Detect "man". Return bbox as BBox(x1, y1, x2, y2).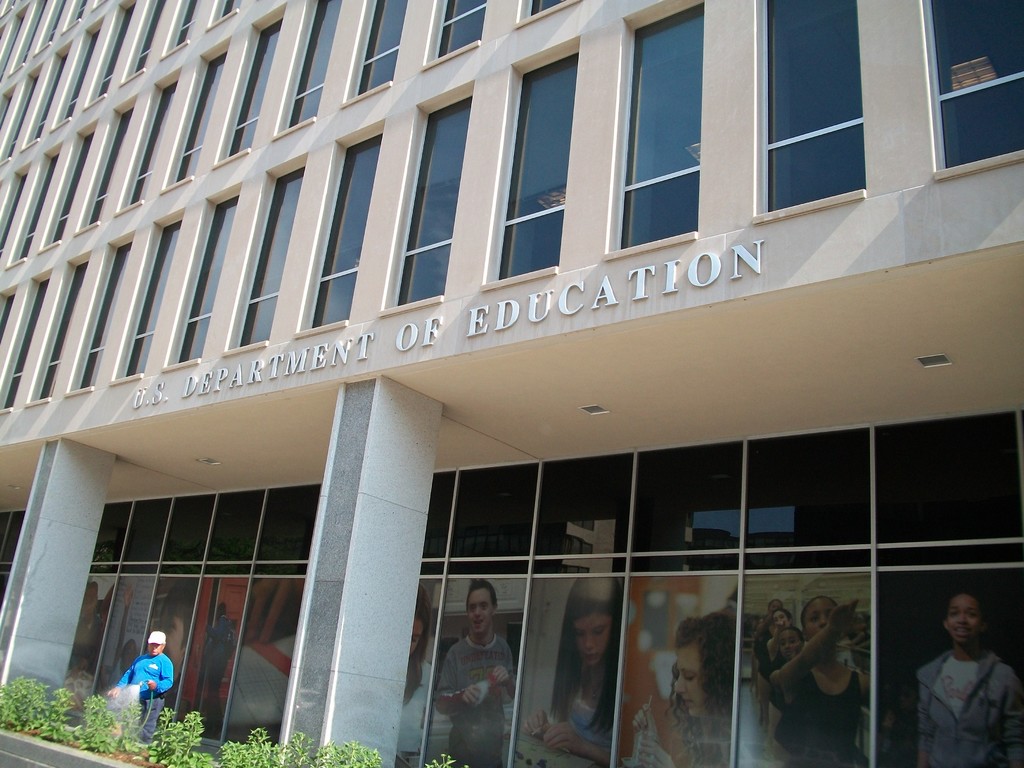
BBox(439, 579, 516, 767).
